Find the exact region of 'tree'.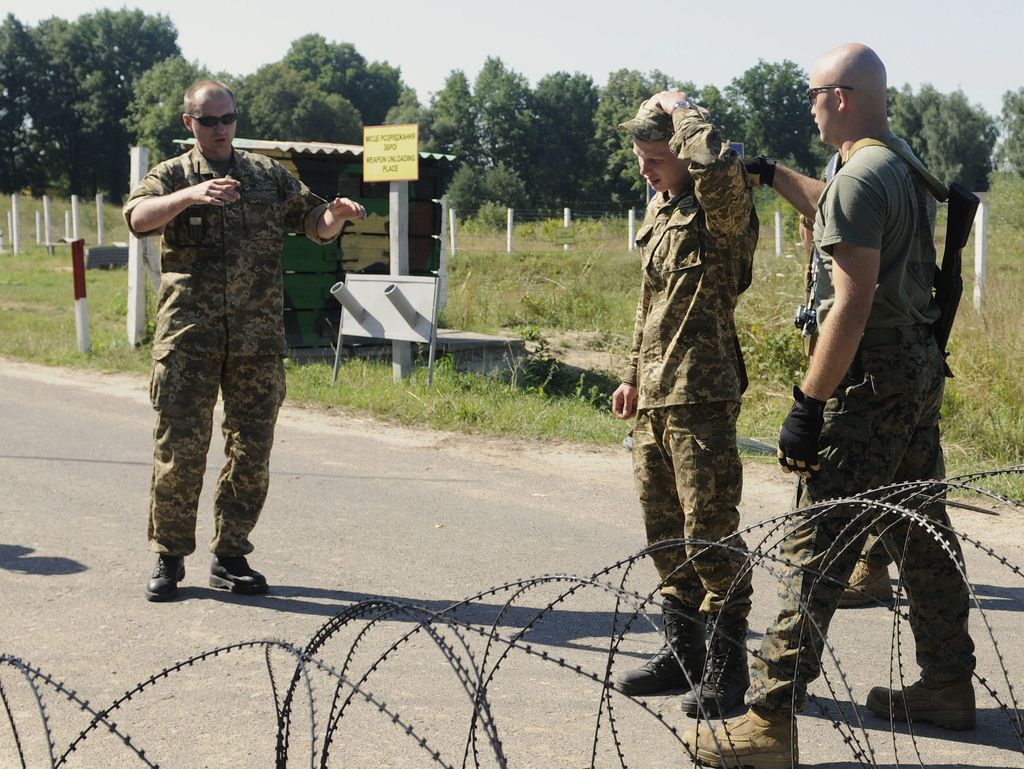
Exact region: <bbox>874, 79, 1005, 192</bbox>.
